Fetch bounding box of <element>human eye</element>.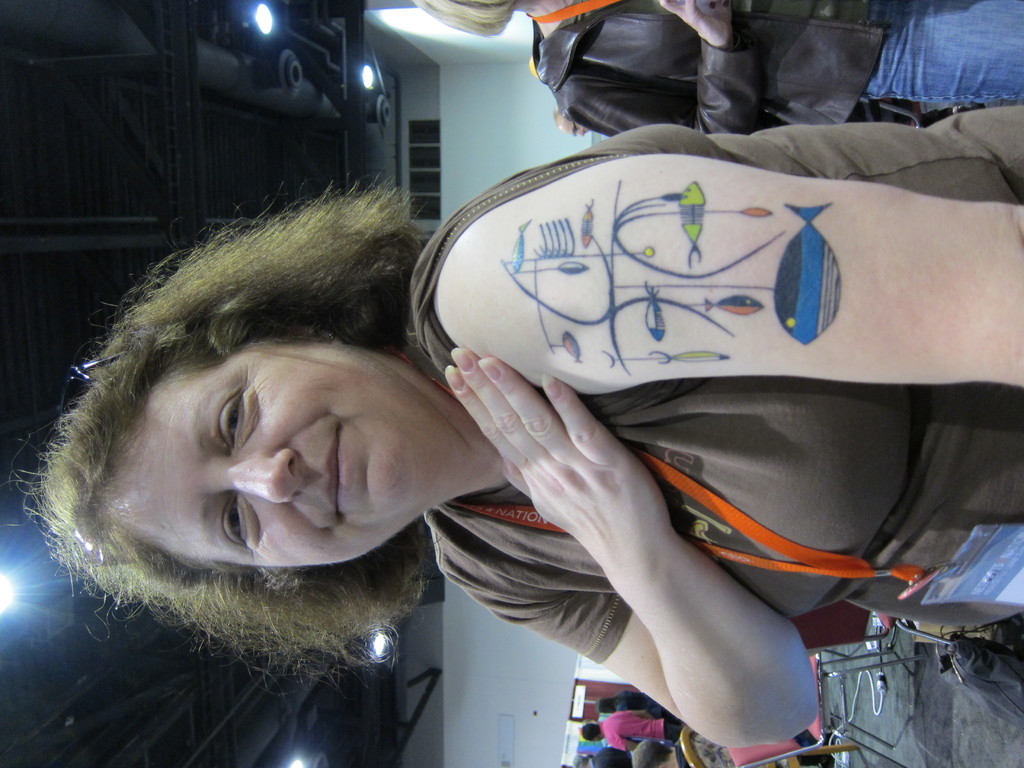
Bbox: x1=210 y1=381 x2=260 y2=455.
